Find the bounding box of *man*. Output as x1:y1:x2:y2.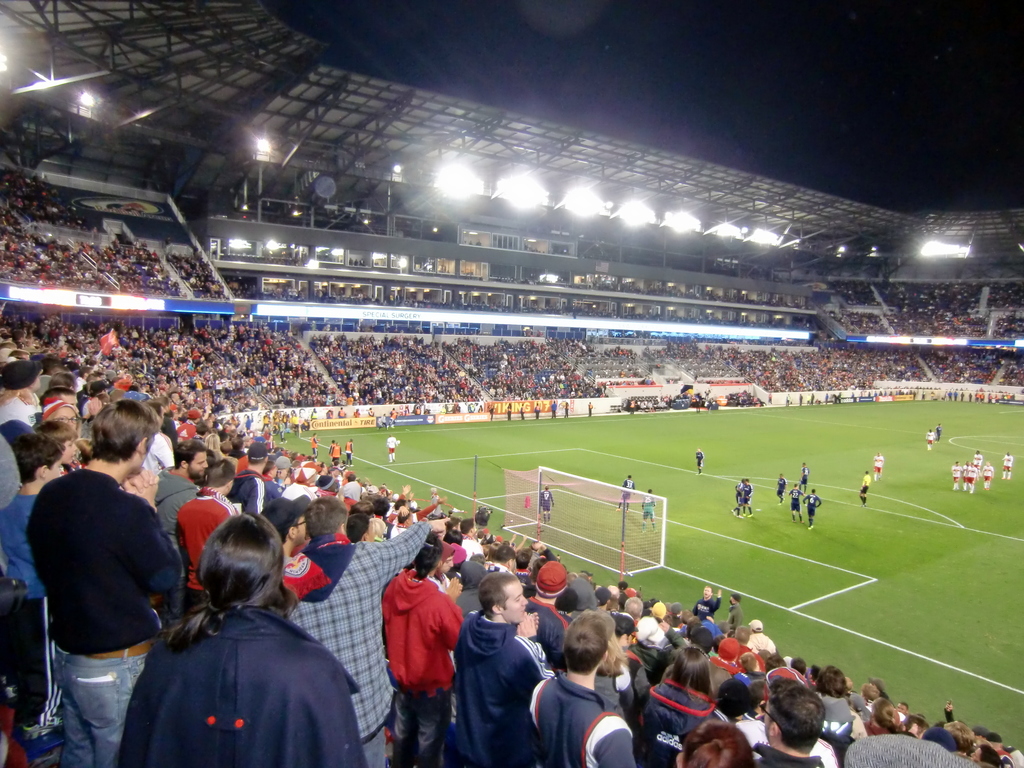
518:399:526:419.
